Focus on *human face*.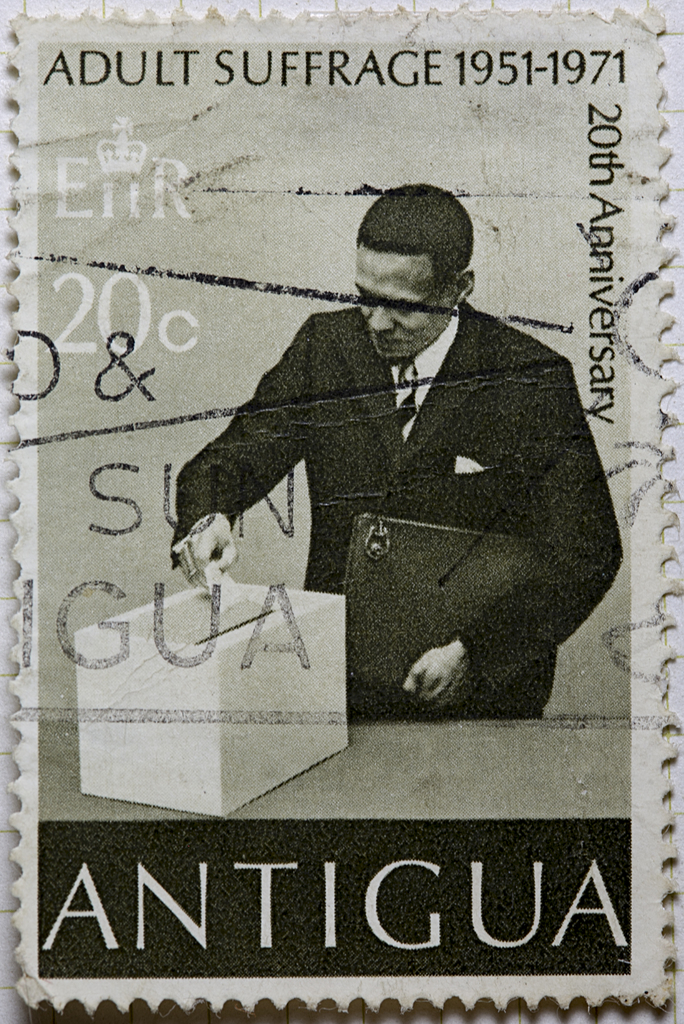
Focused at 353 245 455 358.
